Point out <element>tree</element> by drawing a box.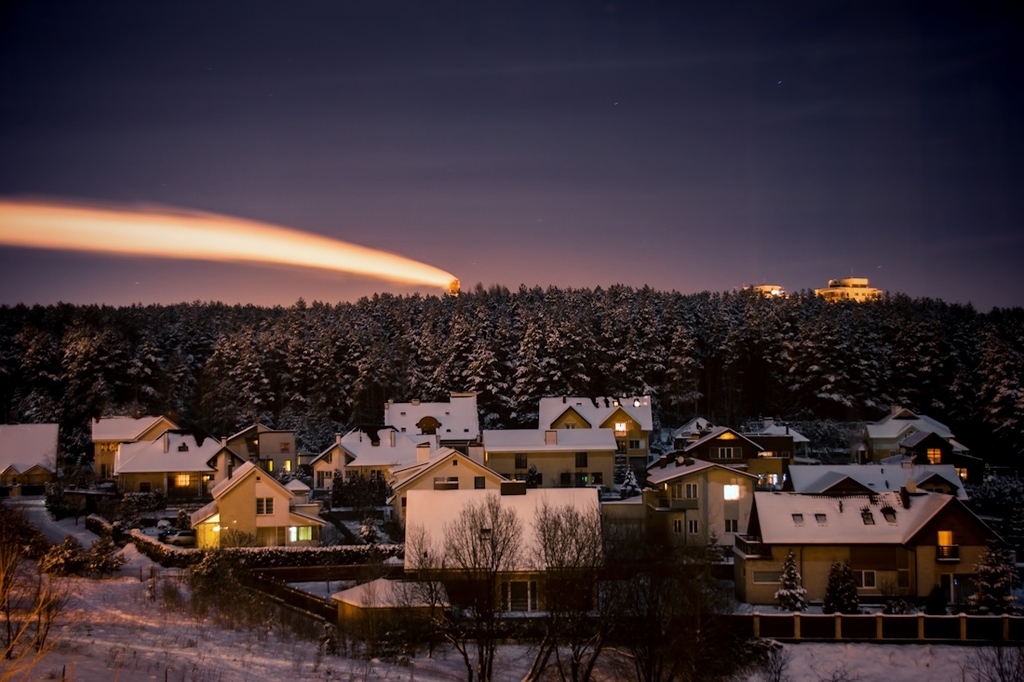
825,565,860,618.
